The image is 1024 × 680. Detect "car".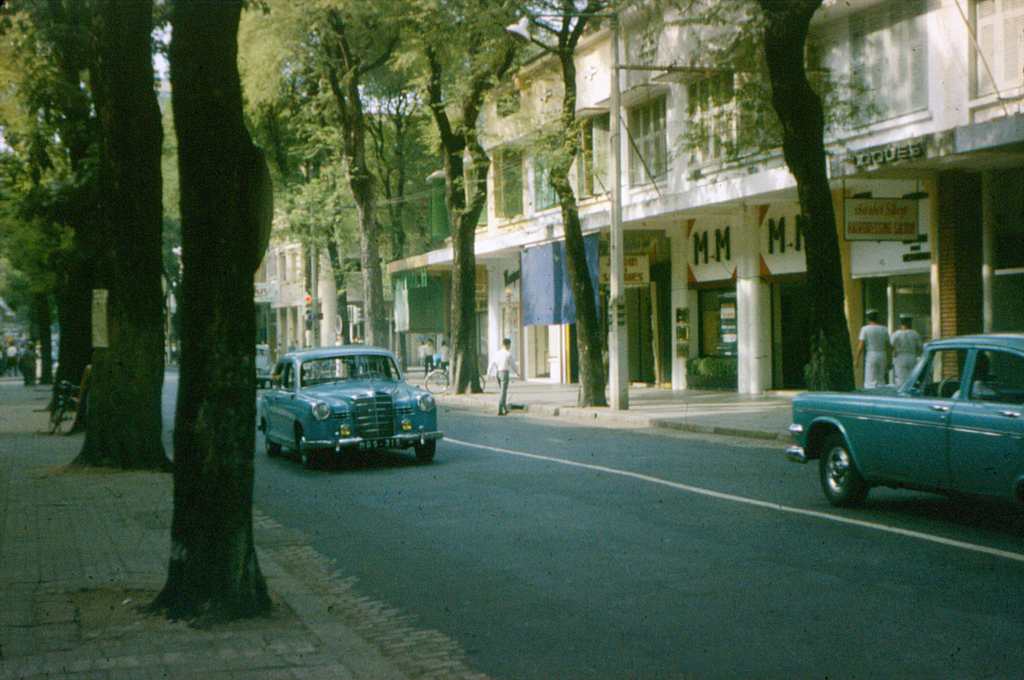
Detection: rect(254, 339, 443, 475).
